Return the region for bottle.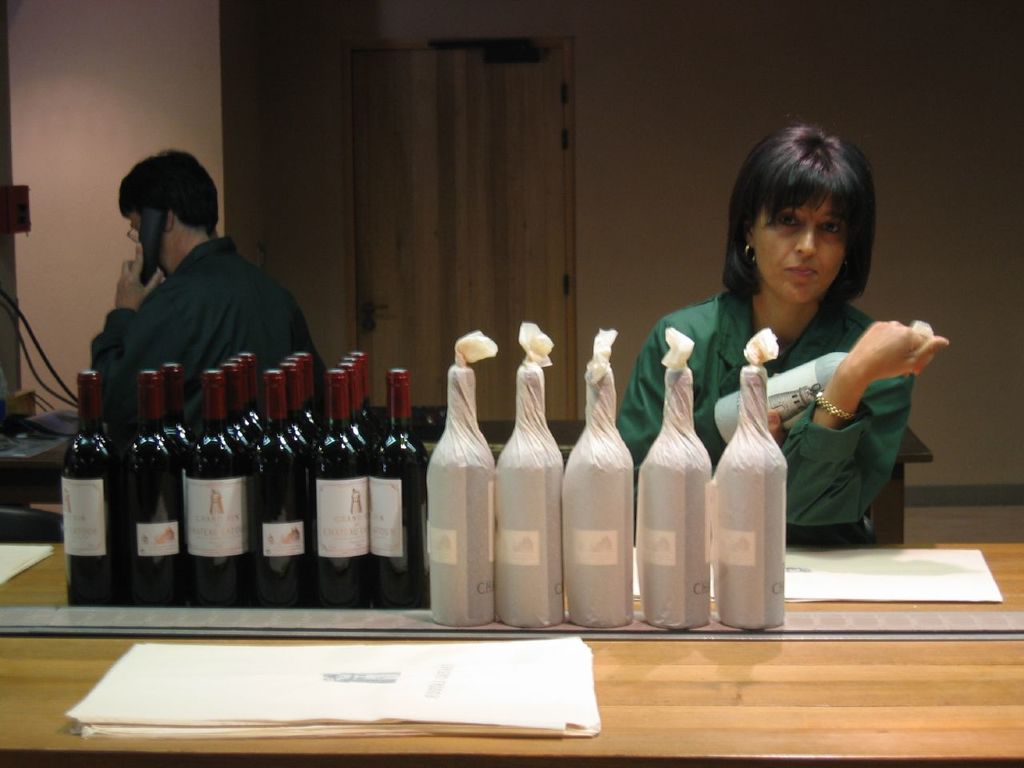
left=311, top=364, right=370, bottom=610.
